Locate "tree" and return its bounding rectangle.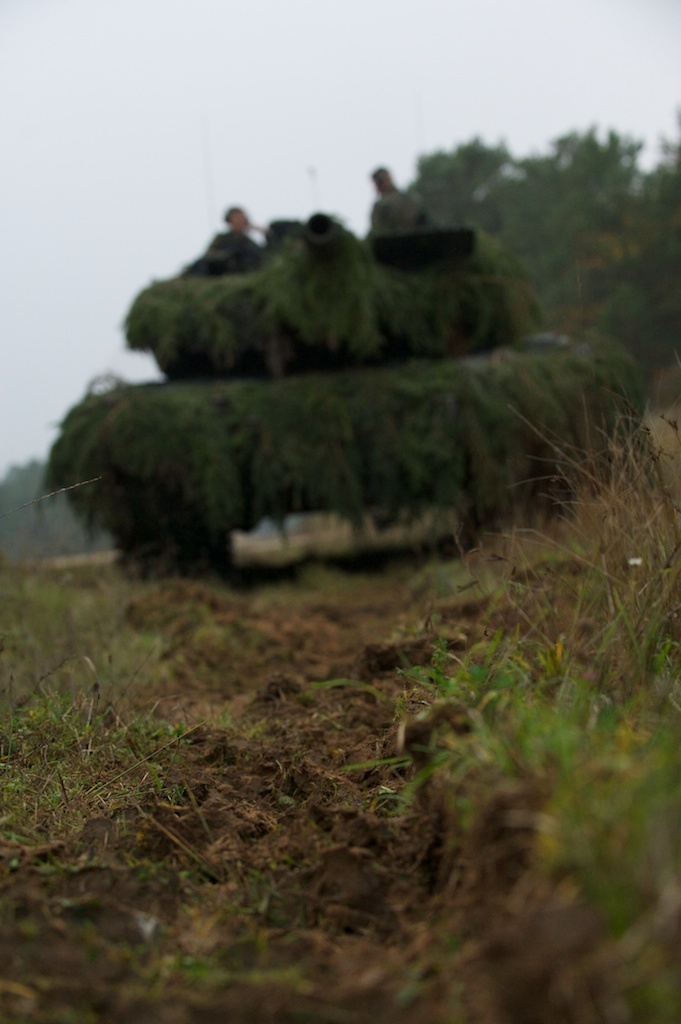
crop(421, 143, 675, 375).
